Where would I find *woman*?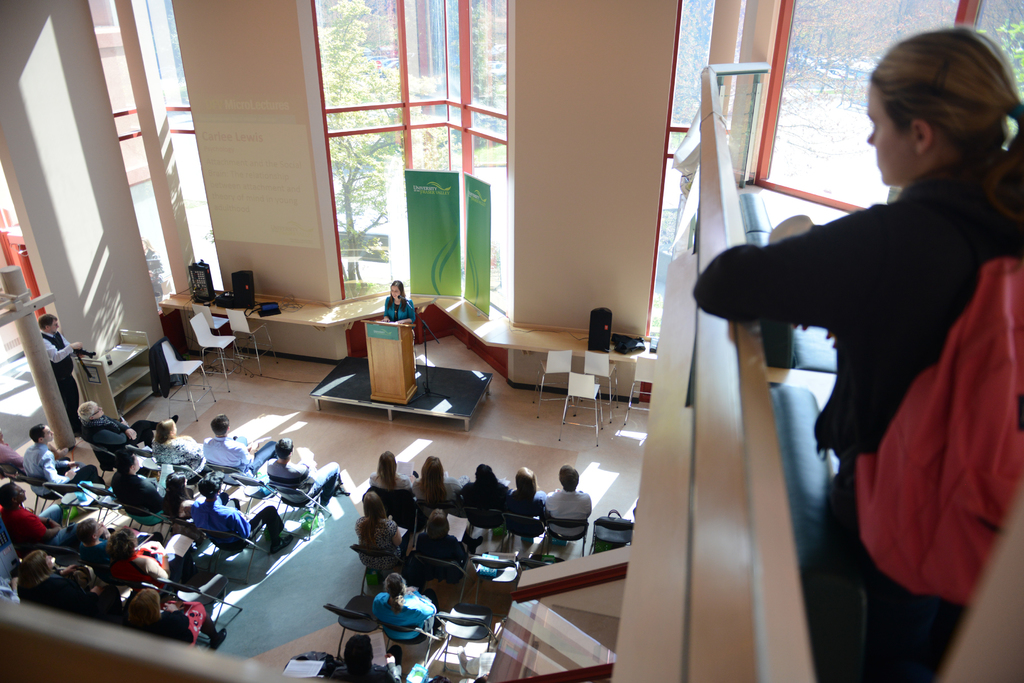
At select_region(120, 588, 227, 653).
